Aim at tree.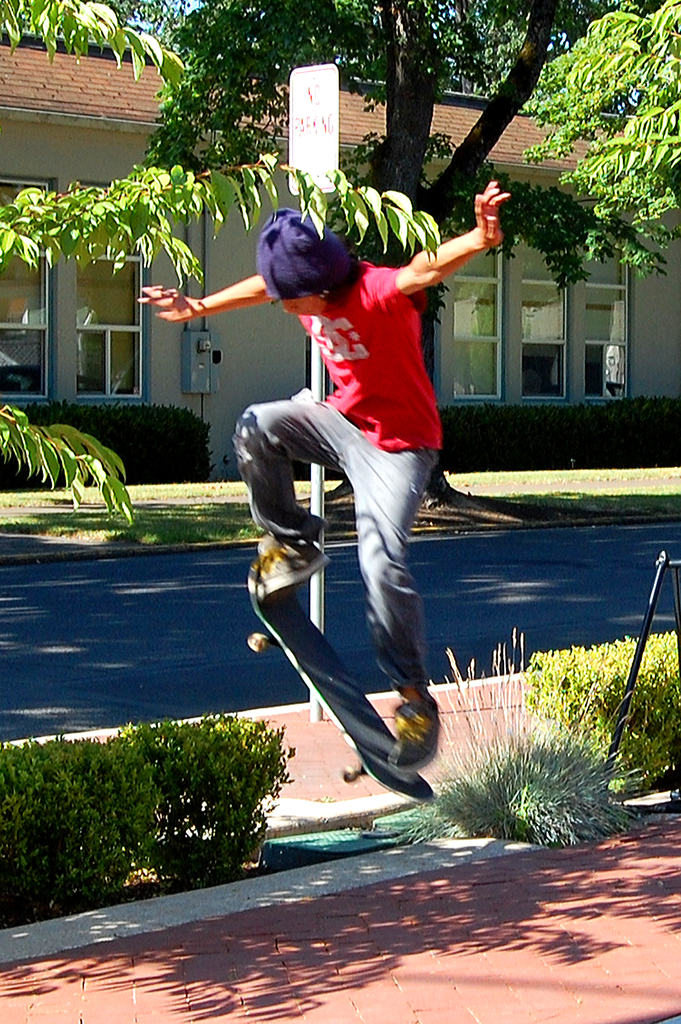
Aimed at (506,0,680,232).
